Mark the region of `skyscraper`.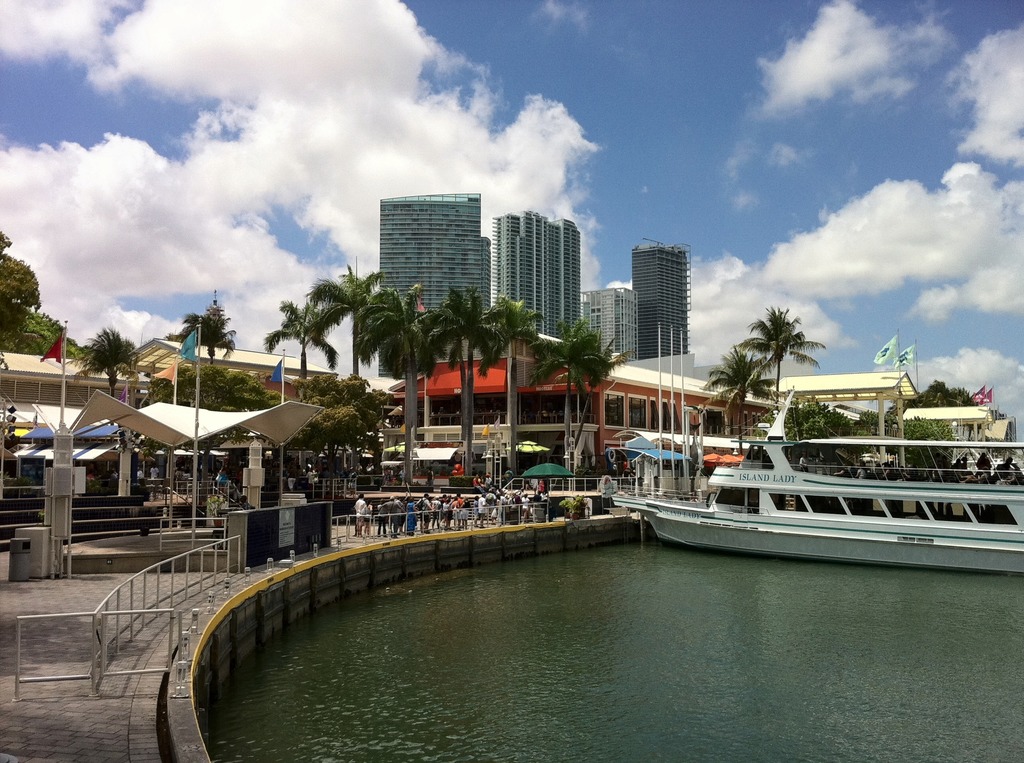
Region: 361, 179, 509, 311.
